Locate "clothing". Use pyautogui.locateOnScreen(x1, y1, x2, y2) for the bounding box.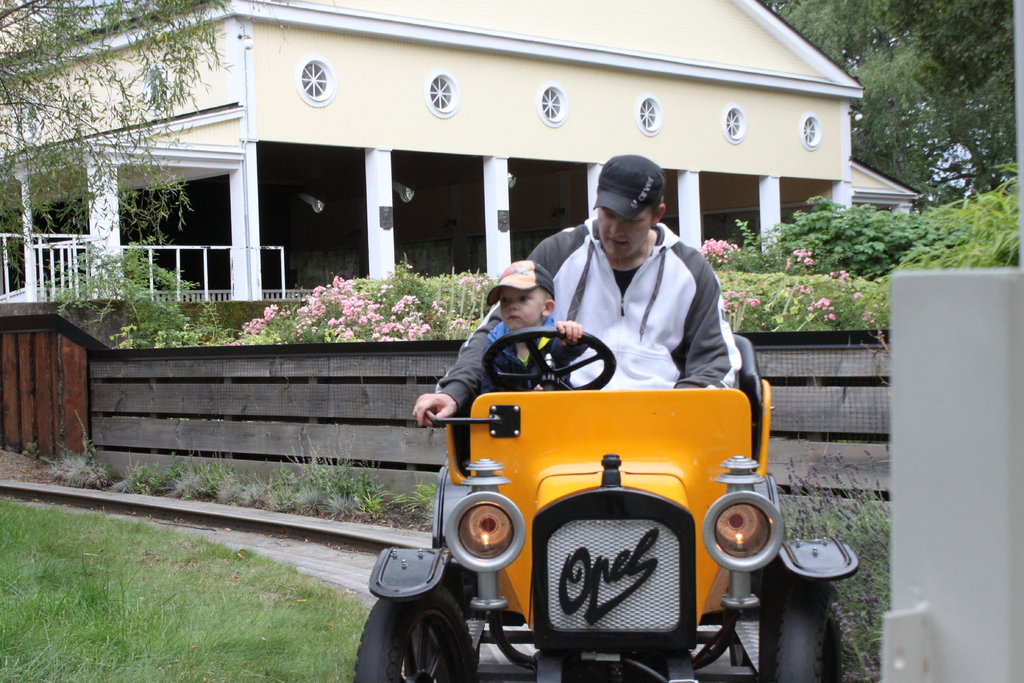
pyautogui.locateOnScreen(438, 212, 740, 416).
